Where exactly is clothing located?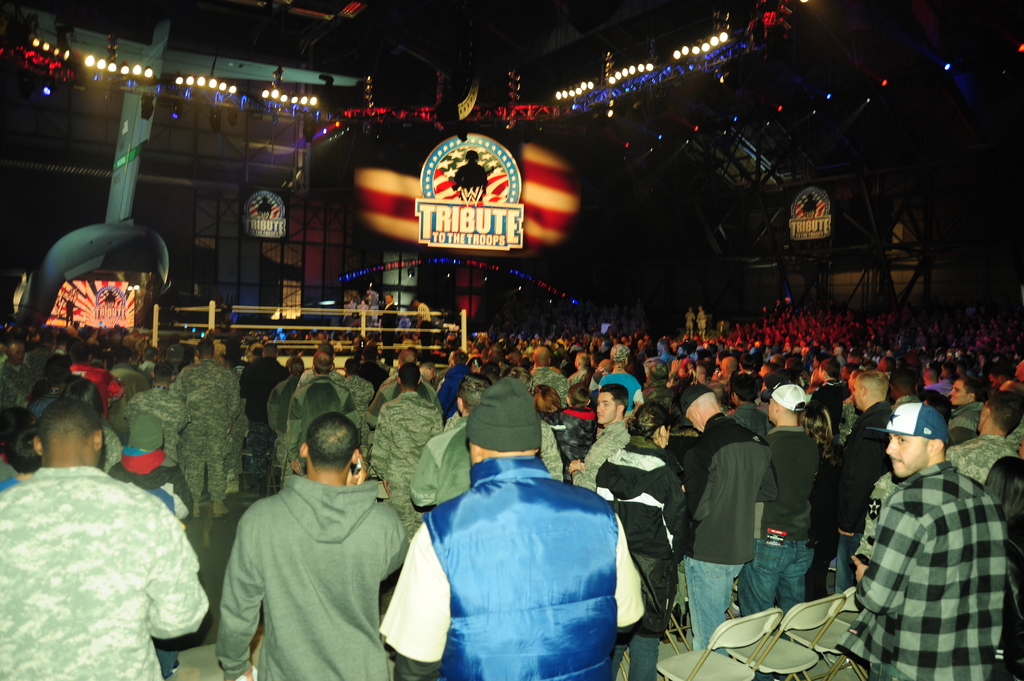
Its bounding box is x1=633 y1=380 x2=675 y2=412.
